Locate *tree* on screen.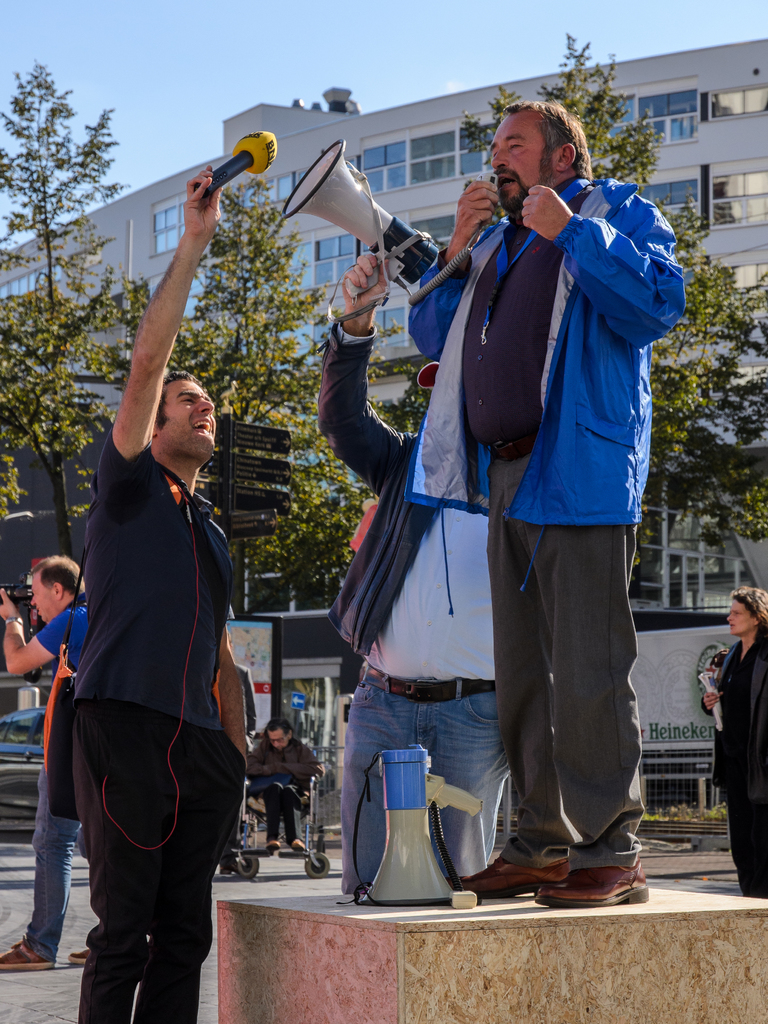
On screen at <box>9,30,124,461</box>.
